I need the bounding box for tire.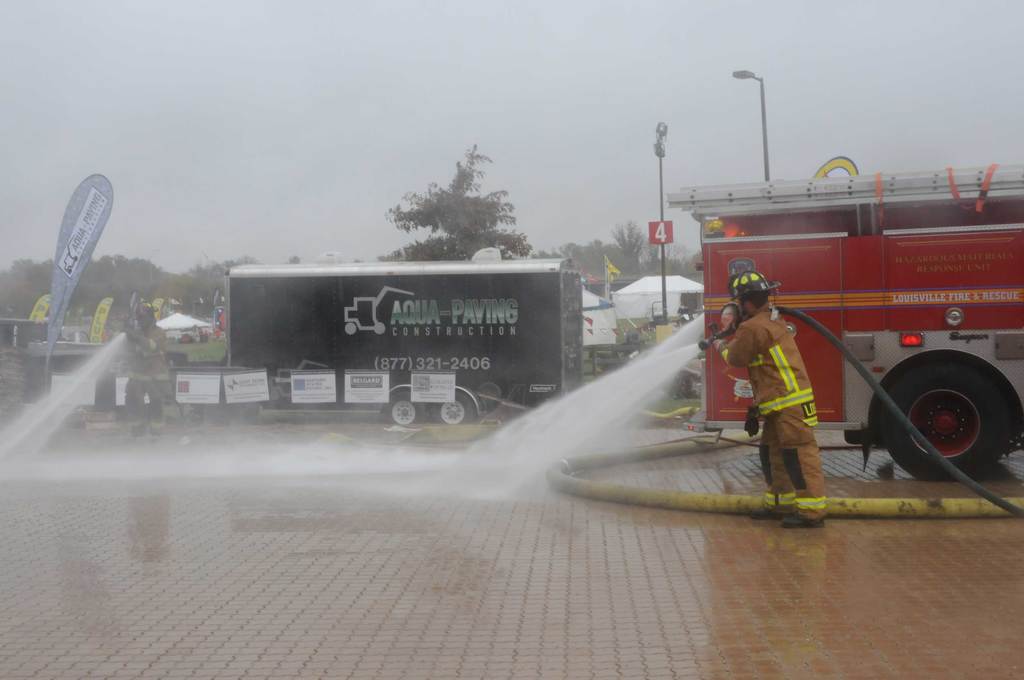
Here it is: pyautogui.locateOnScreen(876, 365, 1016, 484).
